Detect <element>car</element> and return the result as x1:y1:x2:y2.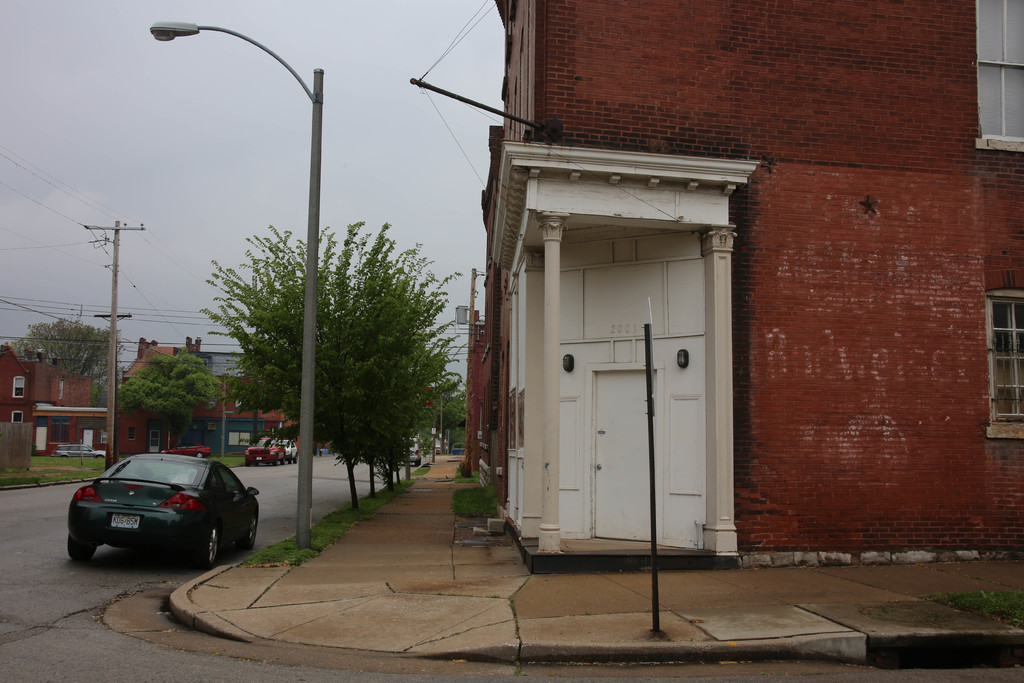
283:439:298:458.
